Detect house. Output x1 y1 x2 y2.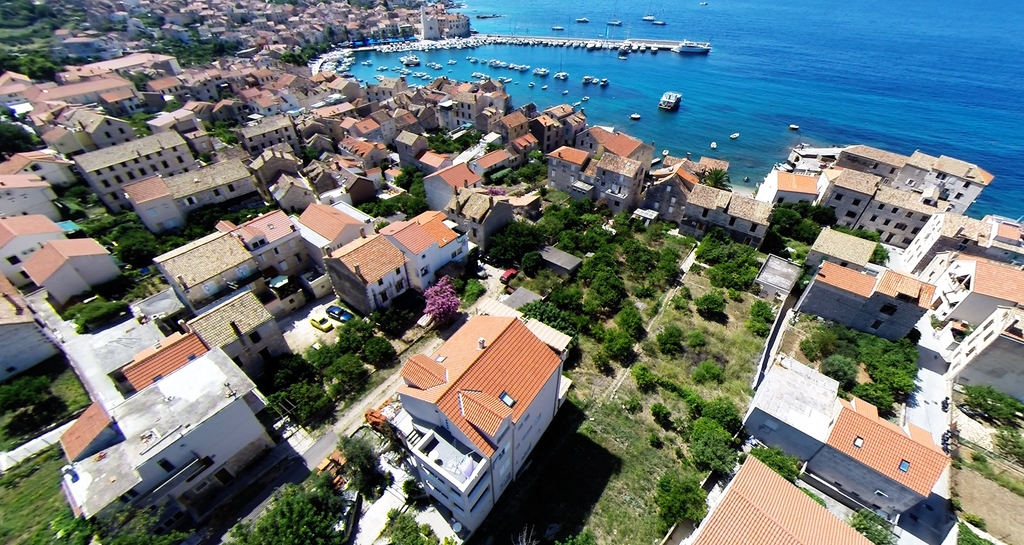
684 446 877 544.
